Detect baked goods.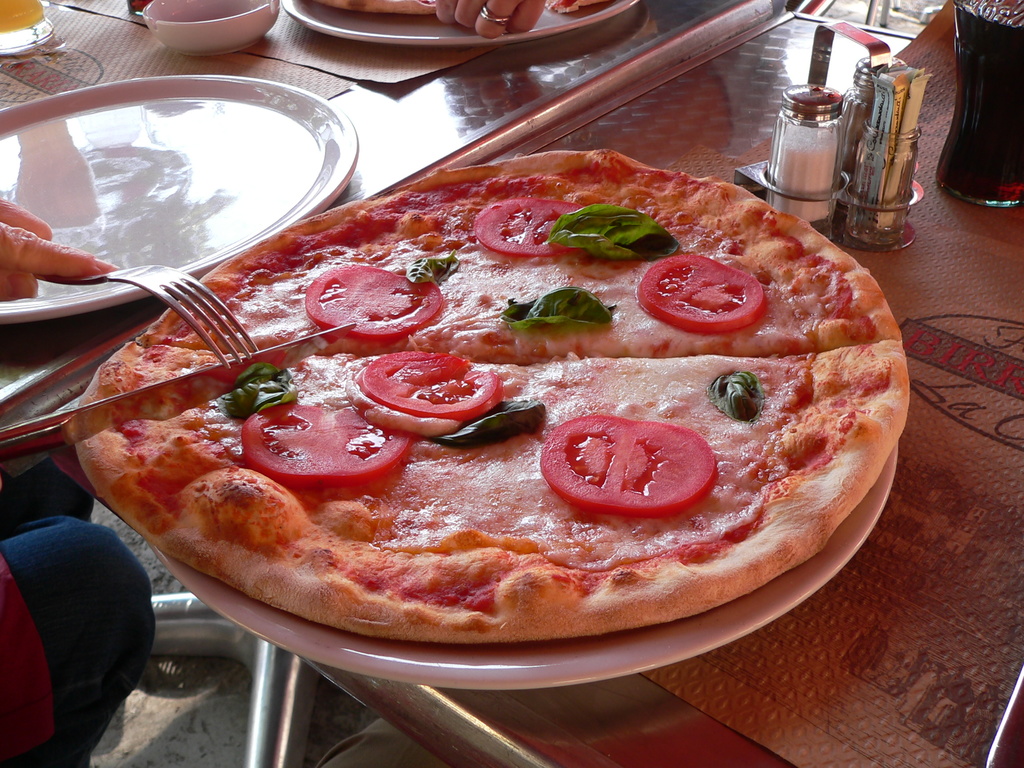
Detected at l=133, t=148, r=902, b=342.
